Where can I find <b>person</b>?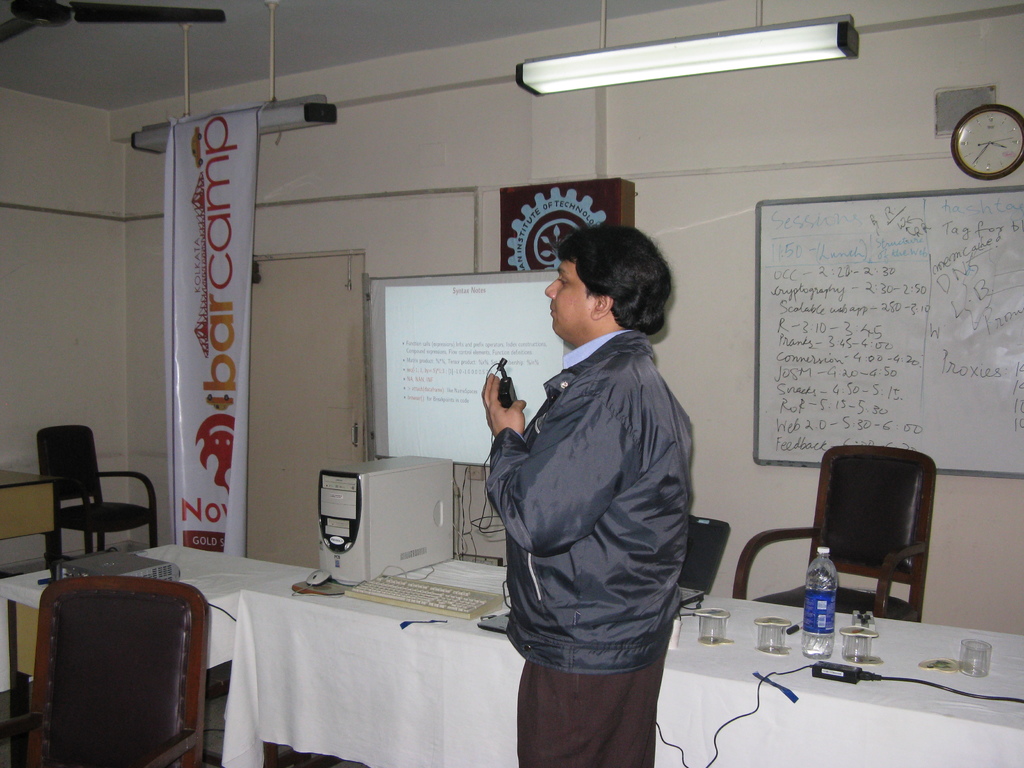
You can find it at bbox=(458, 218, 701, 733).
